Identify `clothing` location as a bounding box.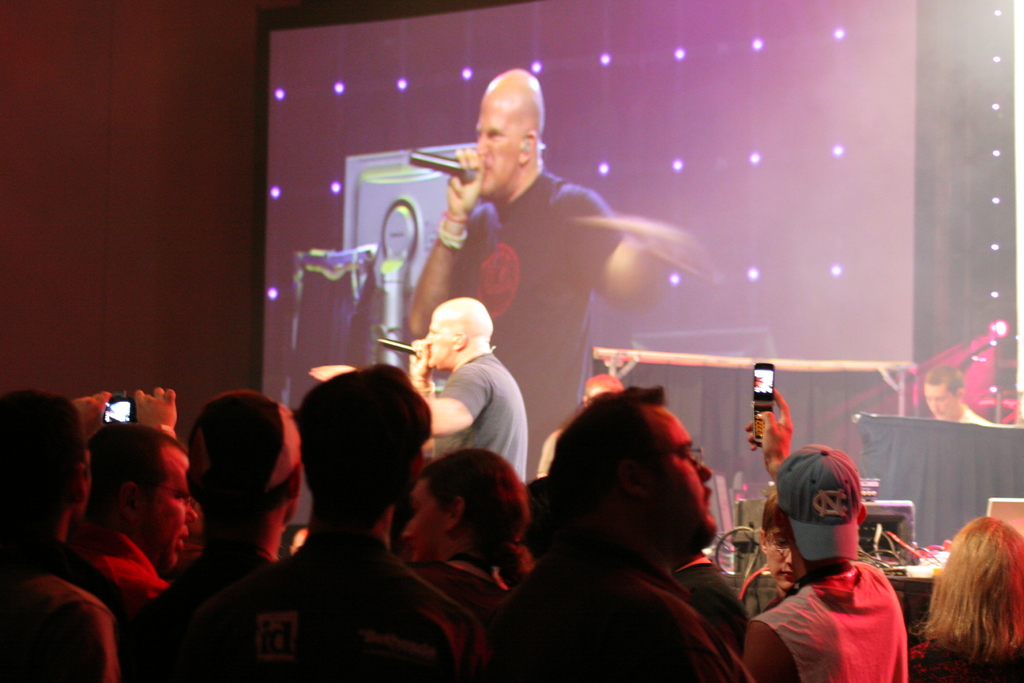
922, 607, 1023, 682.
